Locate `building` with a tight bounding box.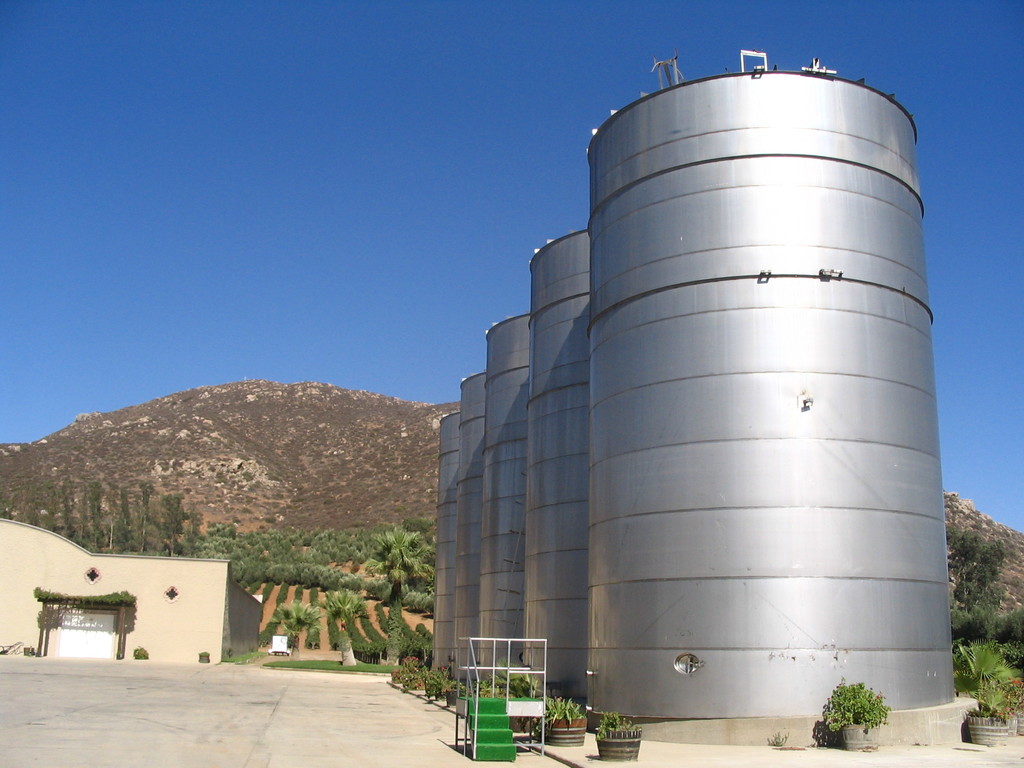
box(0, 519, 260, 663).
